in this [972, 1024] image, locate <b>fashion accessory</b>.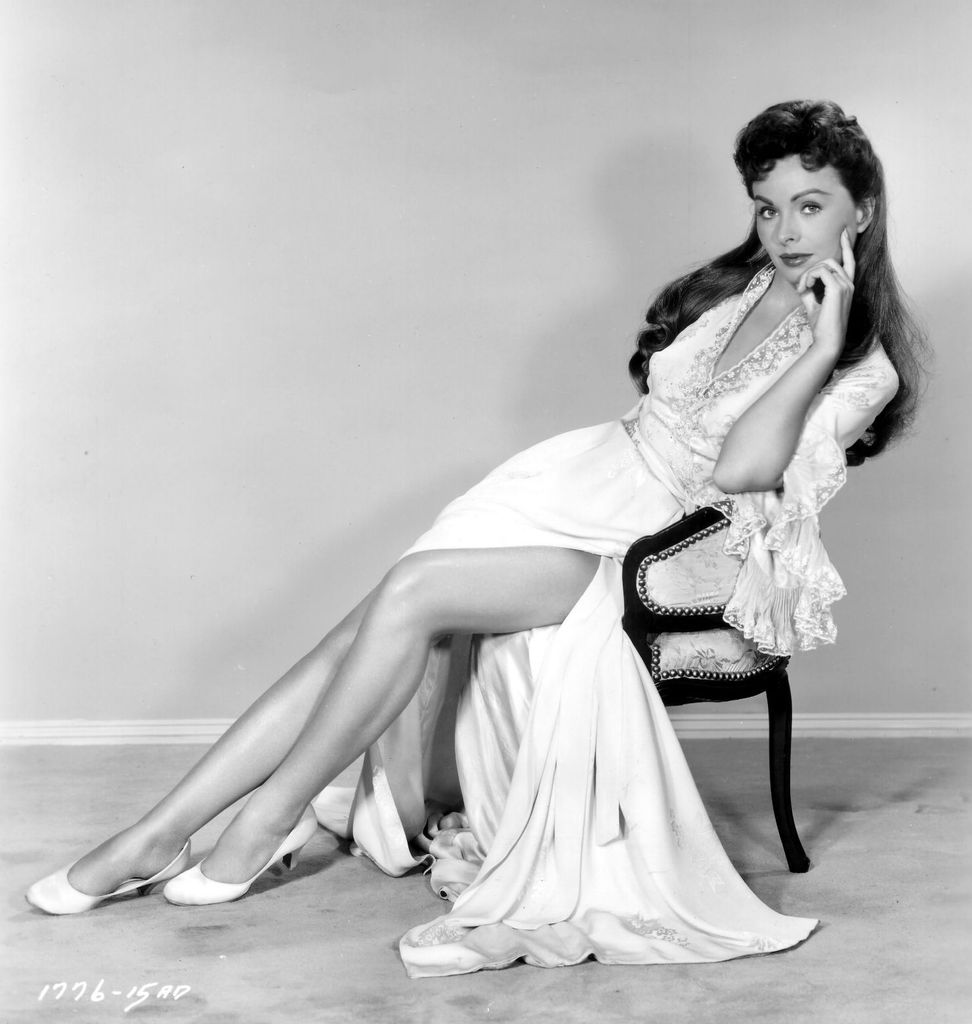
Bounding box: BBox(22, 832, 188, 913).
